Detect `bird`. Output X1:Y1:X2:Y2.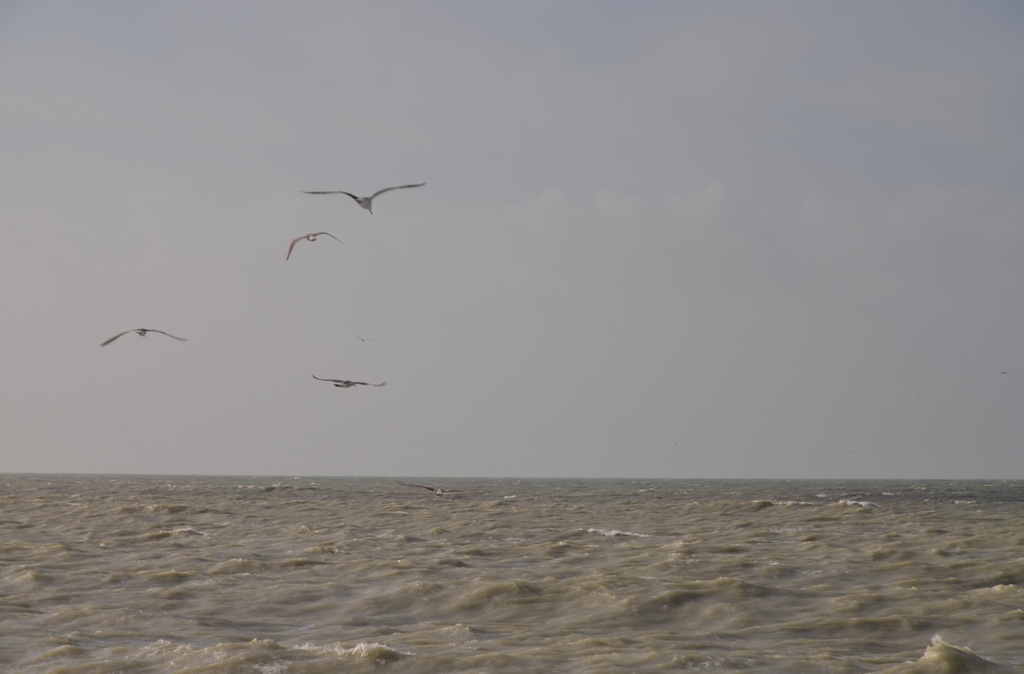
353:332:374:345.
